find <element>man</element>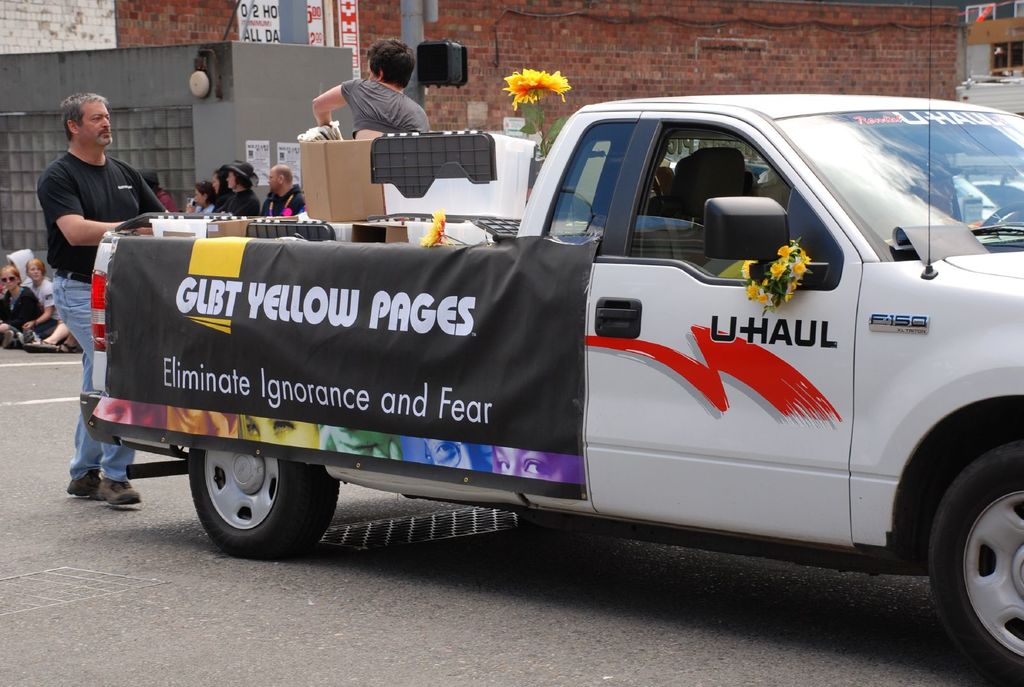
<region>313, 36, 431, 135</region>
